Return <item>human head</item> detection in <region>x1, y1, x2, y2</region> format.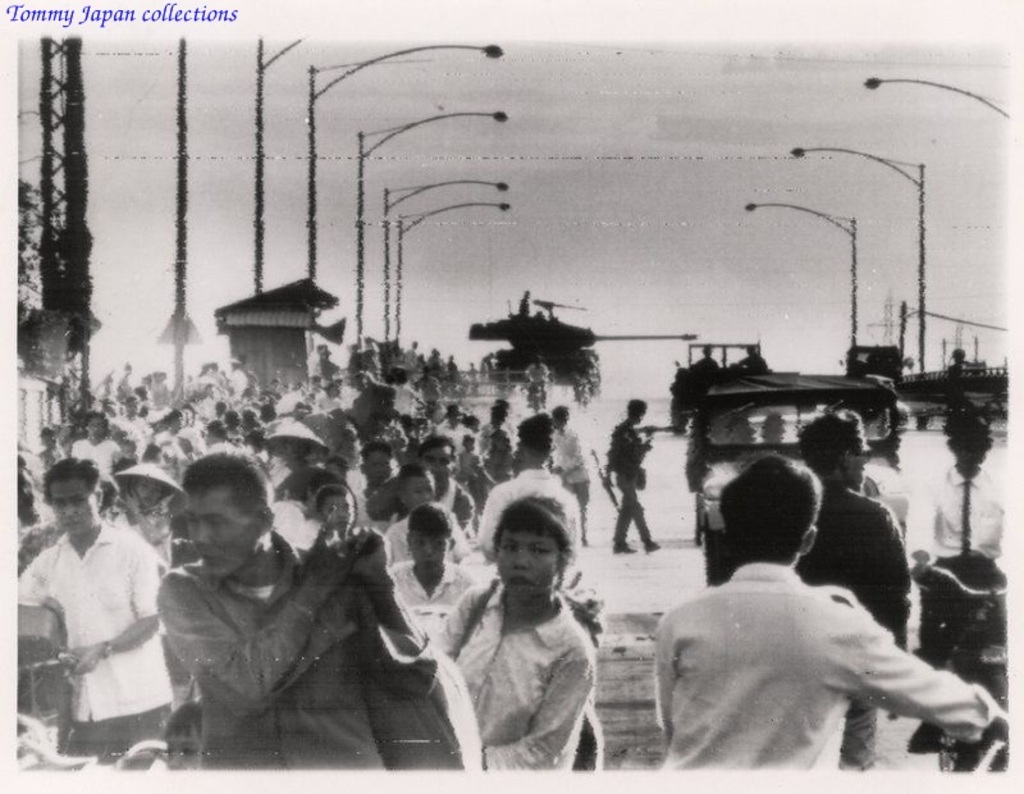
<region>41, 451, 100, 542</region>.
